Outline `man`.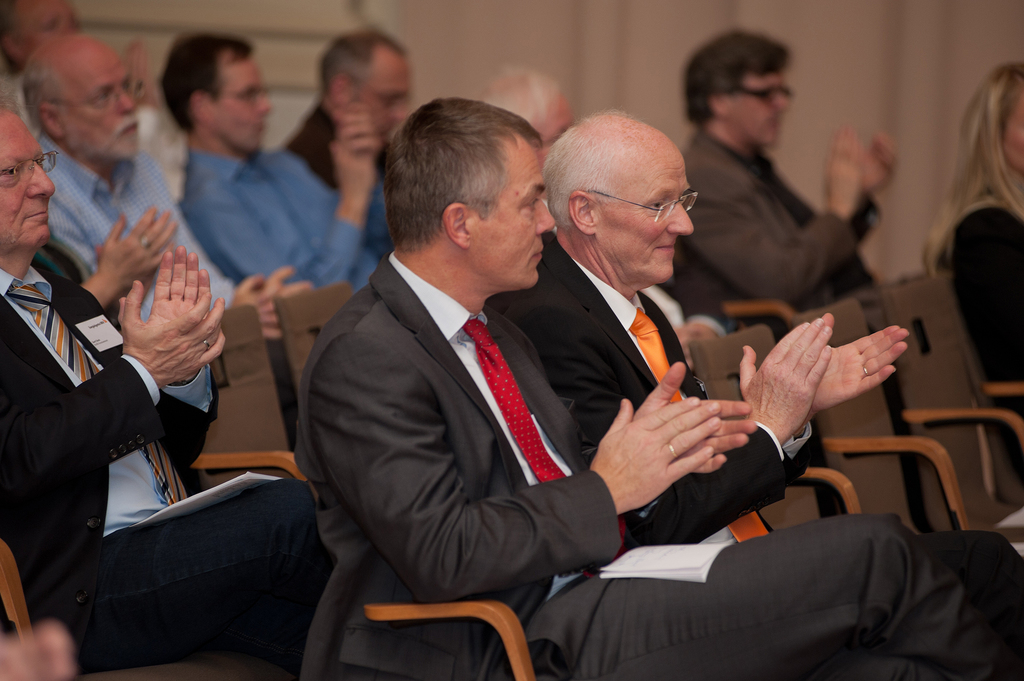
Outline: box=[482, 111, 1023, 612].
